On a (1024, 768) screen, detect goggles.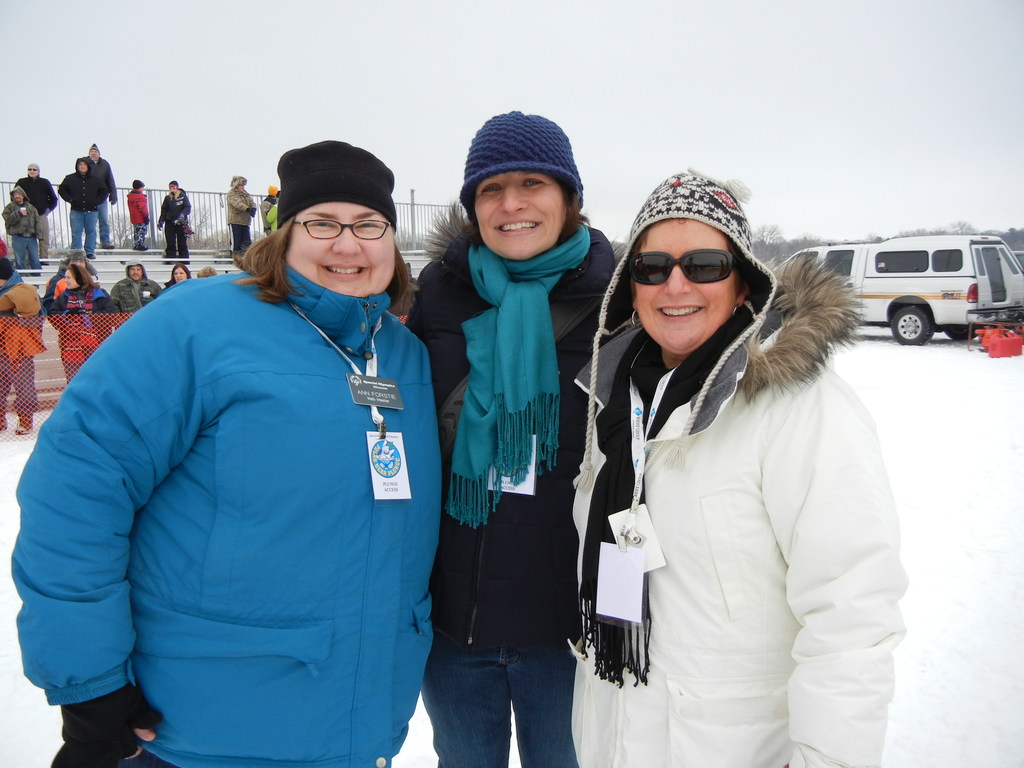
bbox=[617, 239, 753, 305].
